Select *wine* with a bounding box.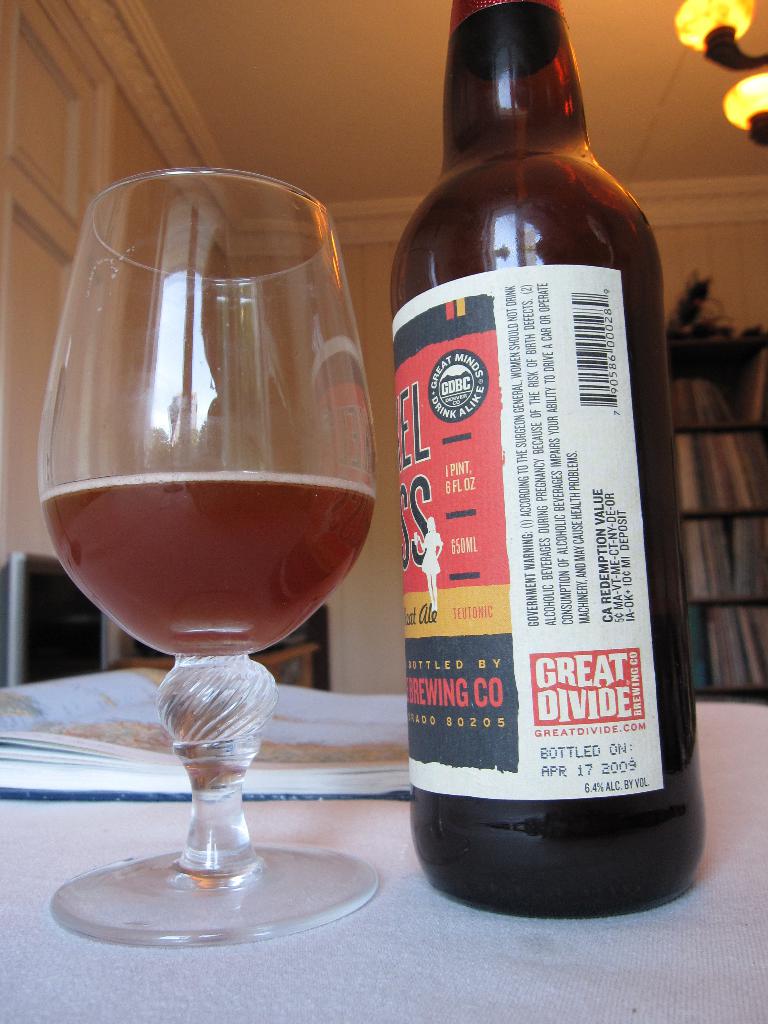
l=388, t=0, r=687, b=913.
